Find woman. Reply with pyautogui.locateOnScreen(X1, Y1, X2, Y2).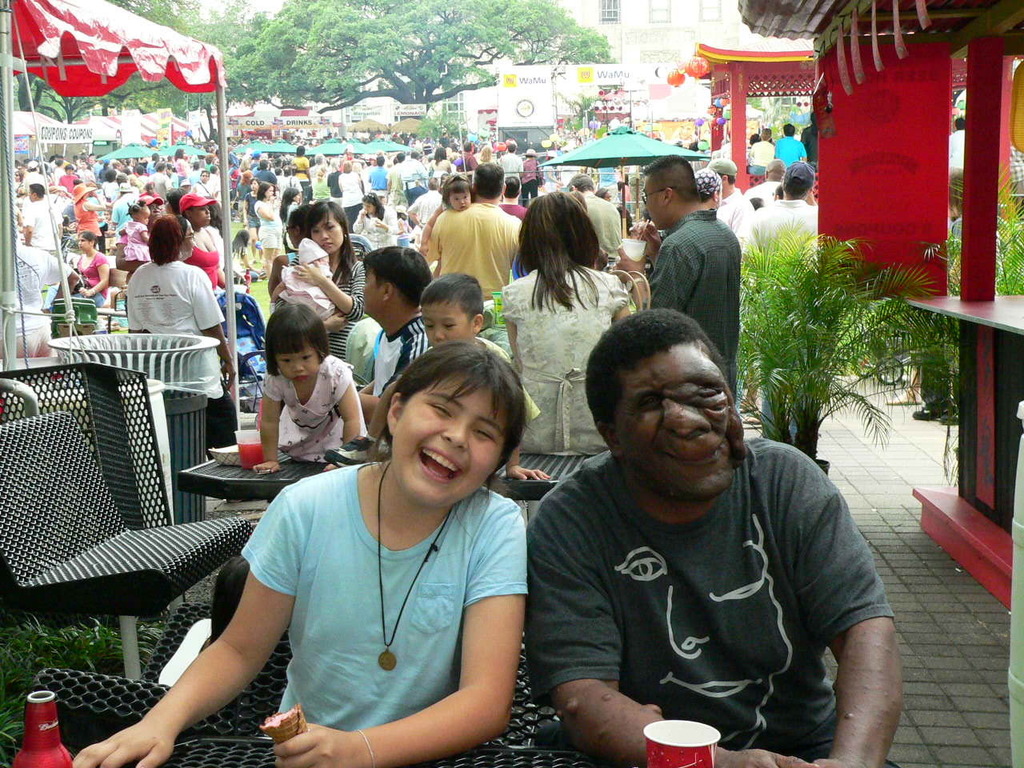
pyautogui.locateOnScreen(353, 193, 398, 248).
